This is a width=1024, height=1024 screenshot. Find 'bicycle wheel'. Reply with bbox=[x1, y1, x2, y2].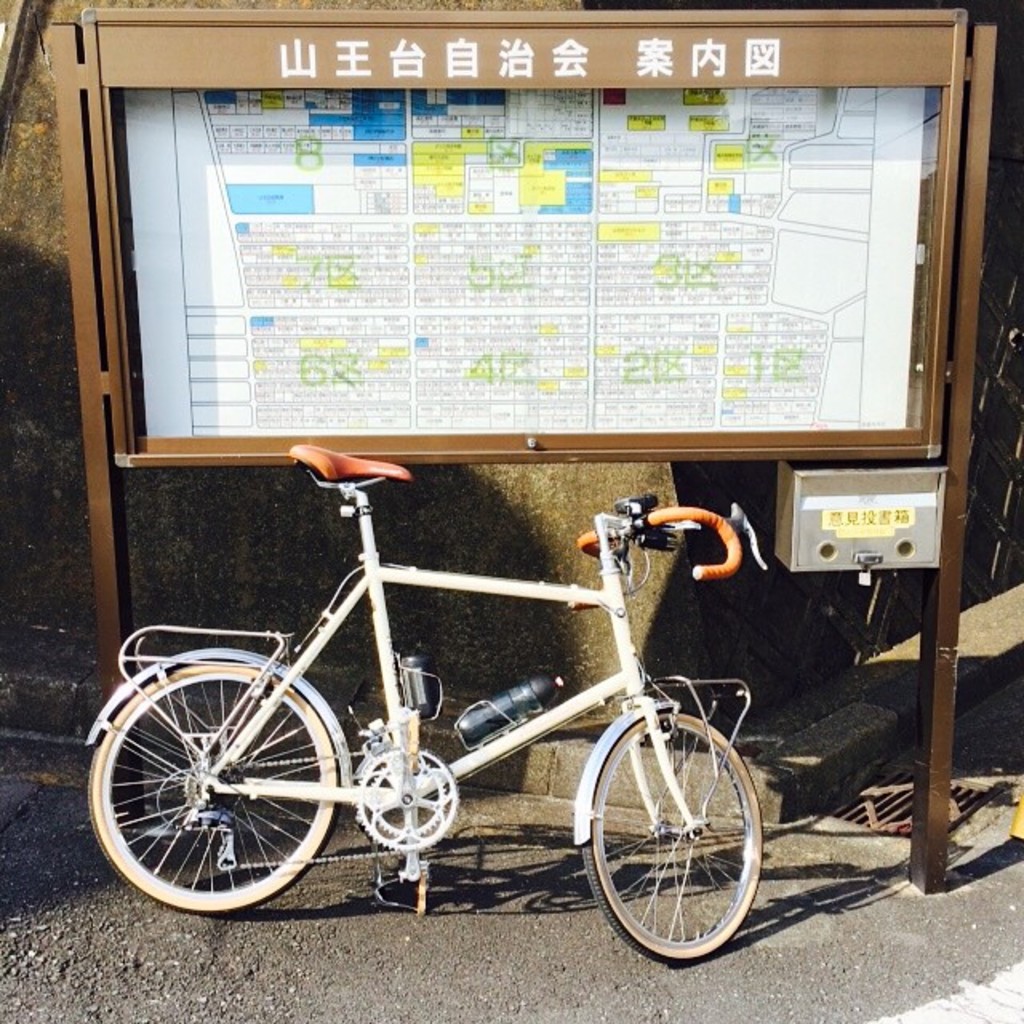
bbox=[581, 707, 766, 965].
